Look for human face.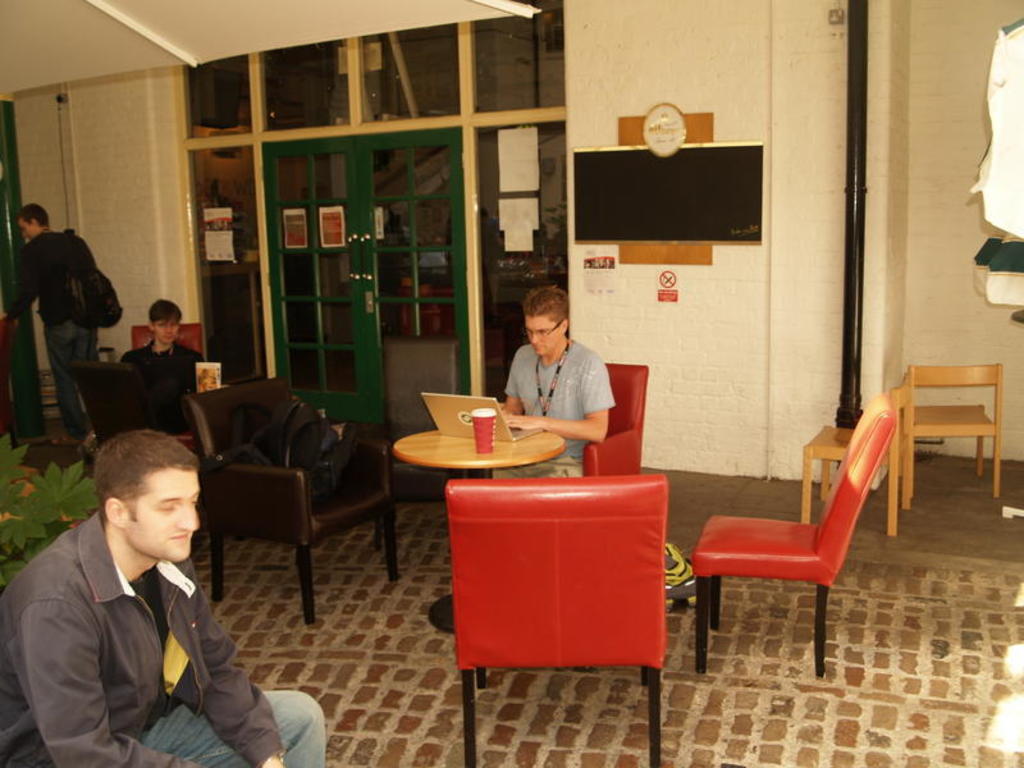
Found: box(132, 468, 201, 564).
